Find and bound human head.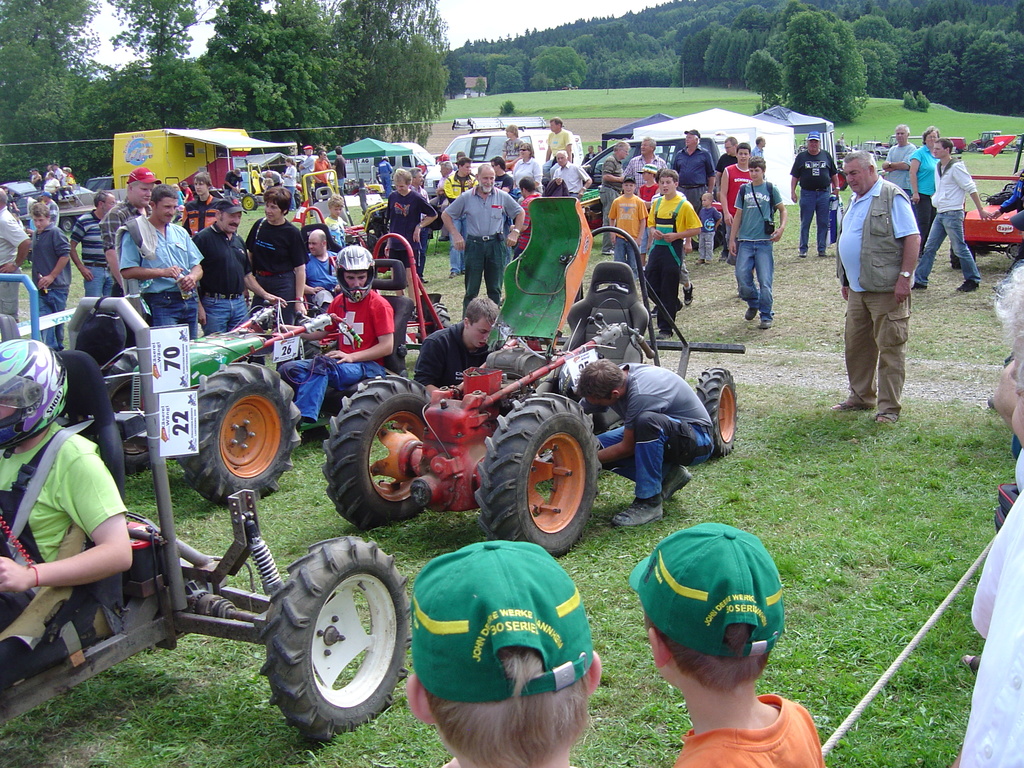
Bound: select_region(460, 156, 473, 174).
